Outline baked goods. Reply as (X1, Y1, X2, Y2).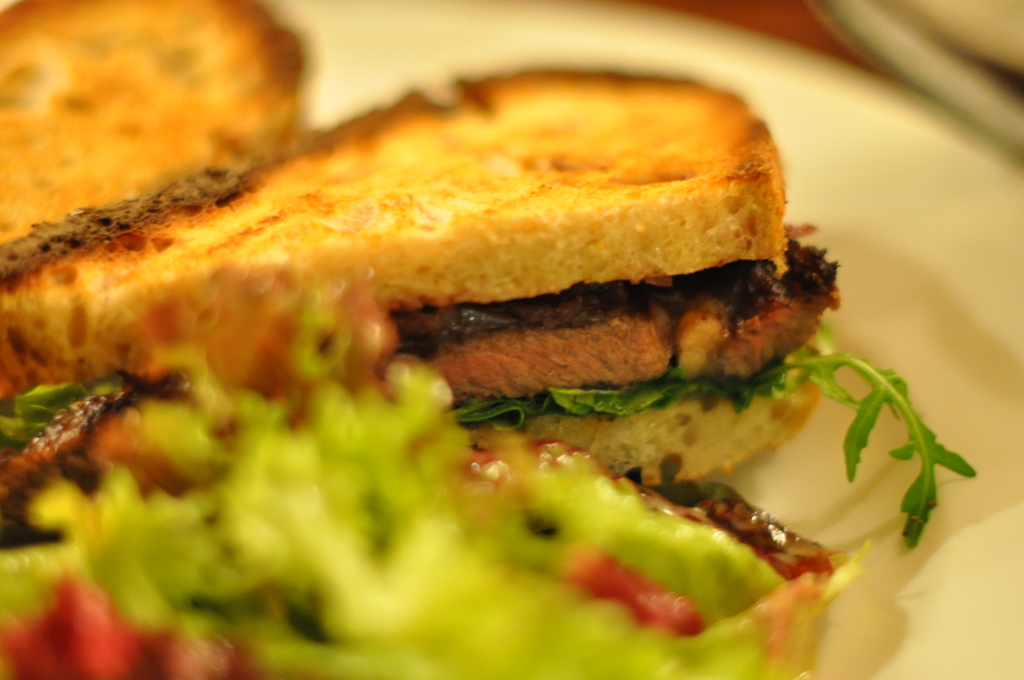
(0, 60, 979, 565).
